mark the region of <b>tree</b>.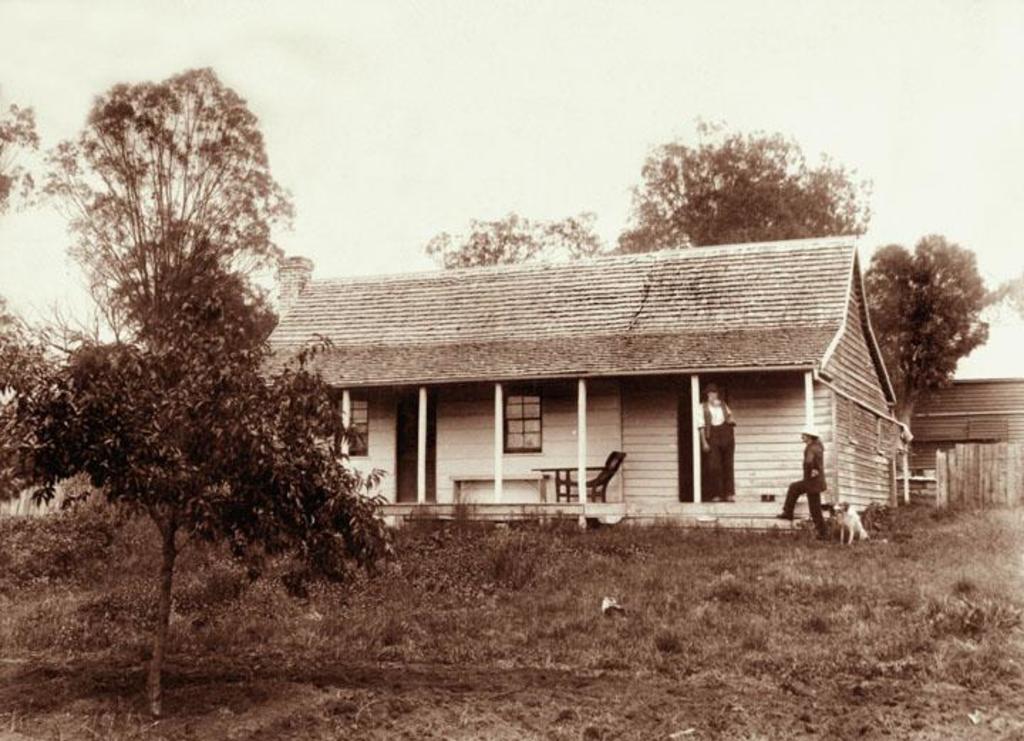
Region: [0, 240, 398, 721].
